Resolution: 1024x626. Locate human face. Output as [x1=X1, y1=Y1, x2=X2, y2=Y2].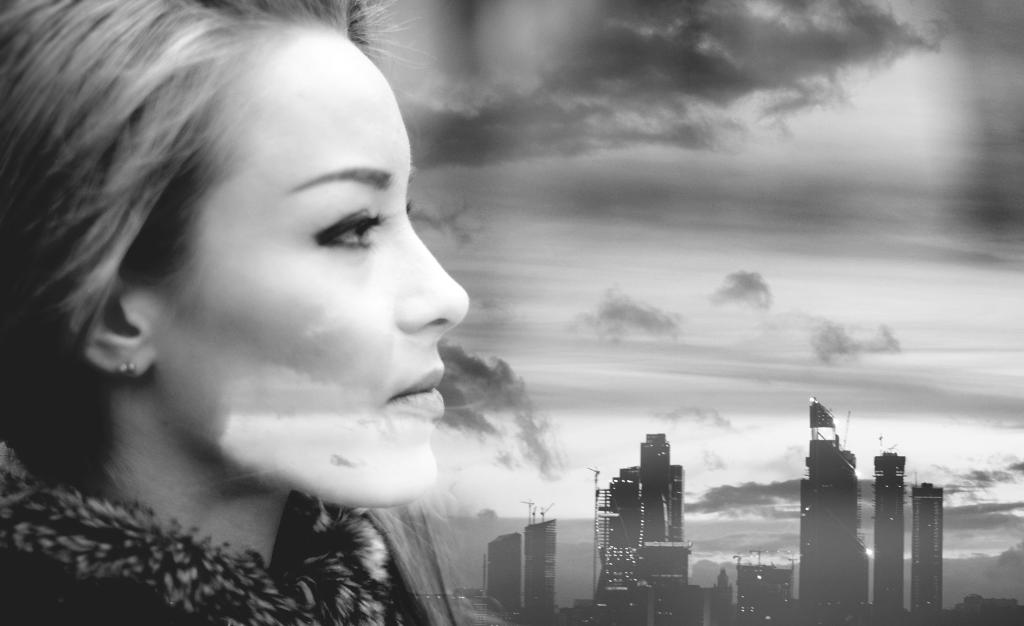
[x1=146, y1=45, x2=468, y2=507].
